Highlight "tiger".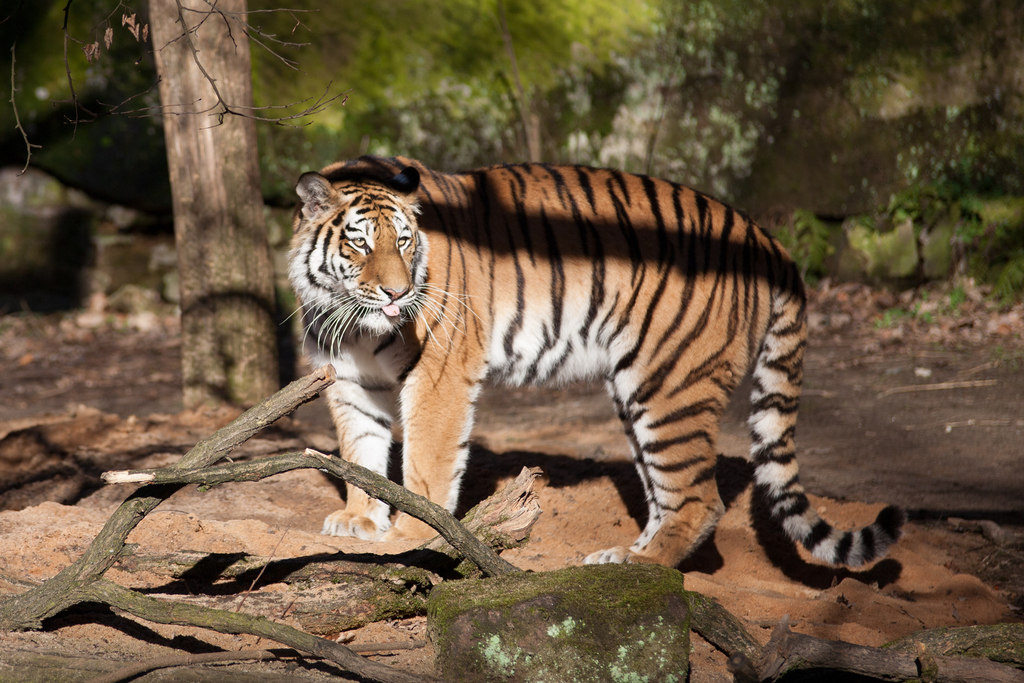
Highlighted region: x1=282, y1=164, x2=908, y2=563.
